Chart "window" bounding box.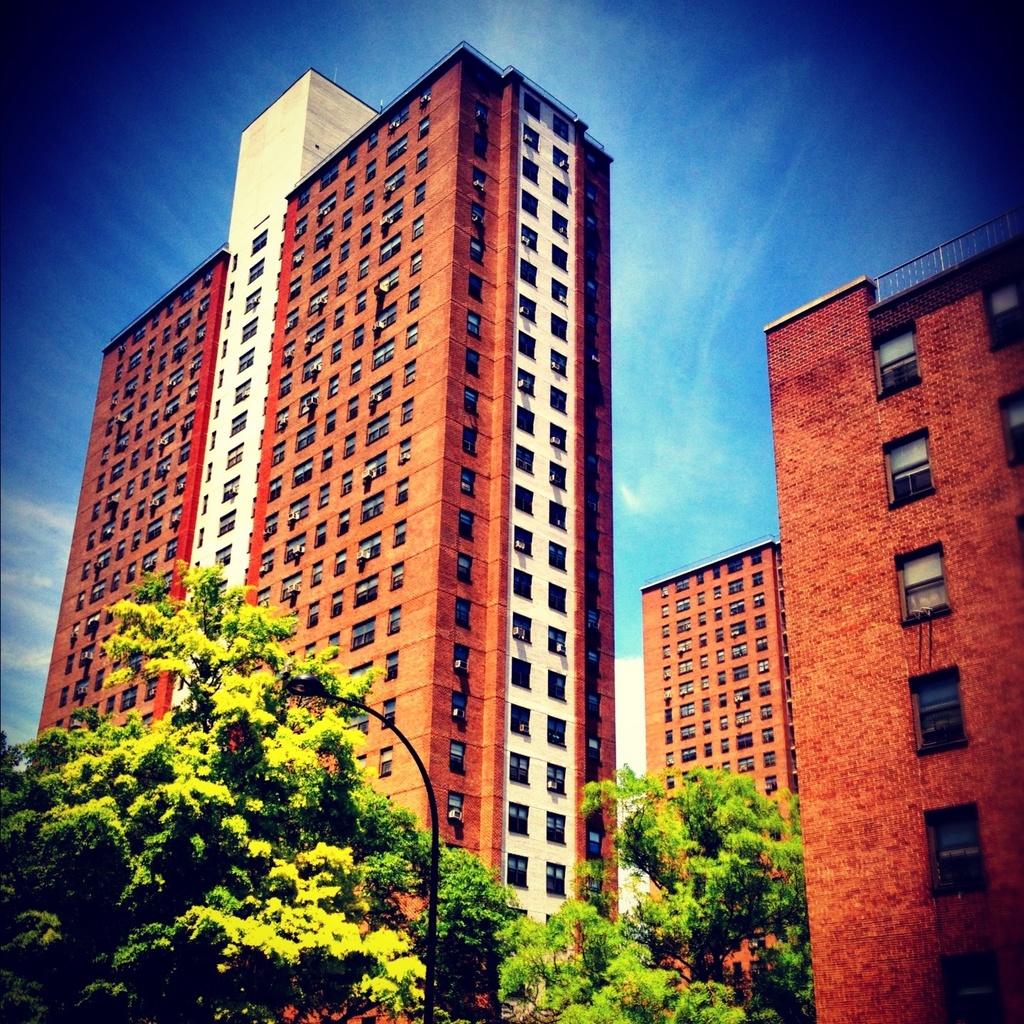
Charted: {"left": 587, "top": 569, "right": 596, "bottom": 588}.
